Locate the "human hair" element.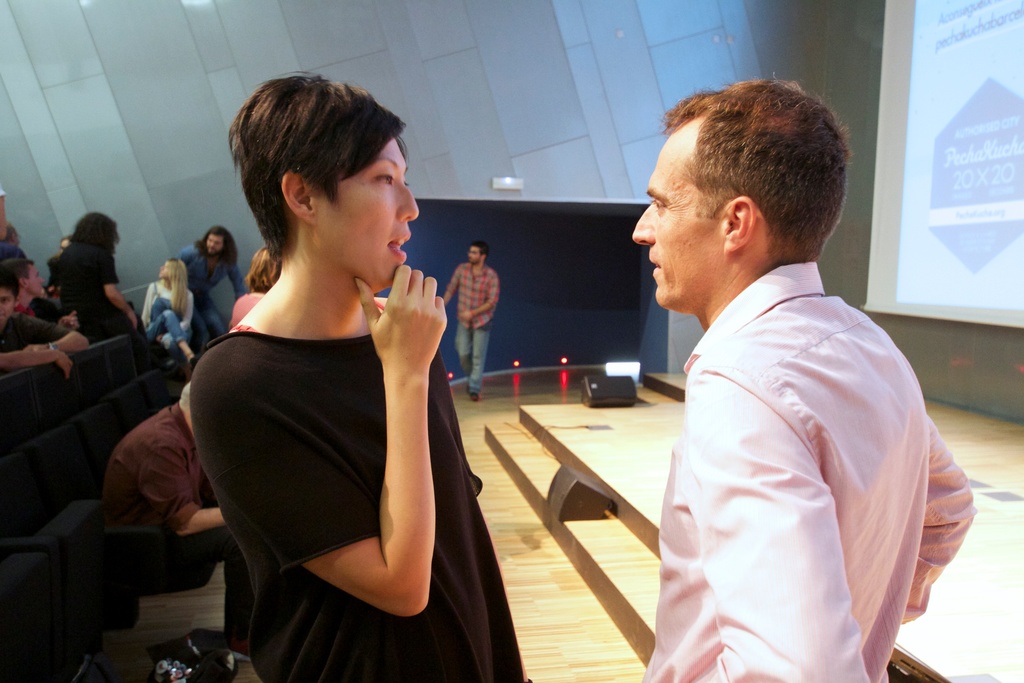
Element bbox: box=[470, 247, 488, 259].
